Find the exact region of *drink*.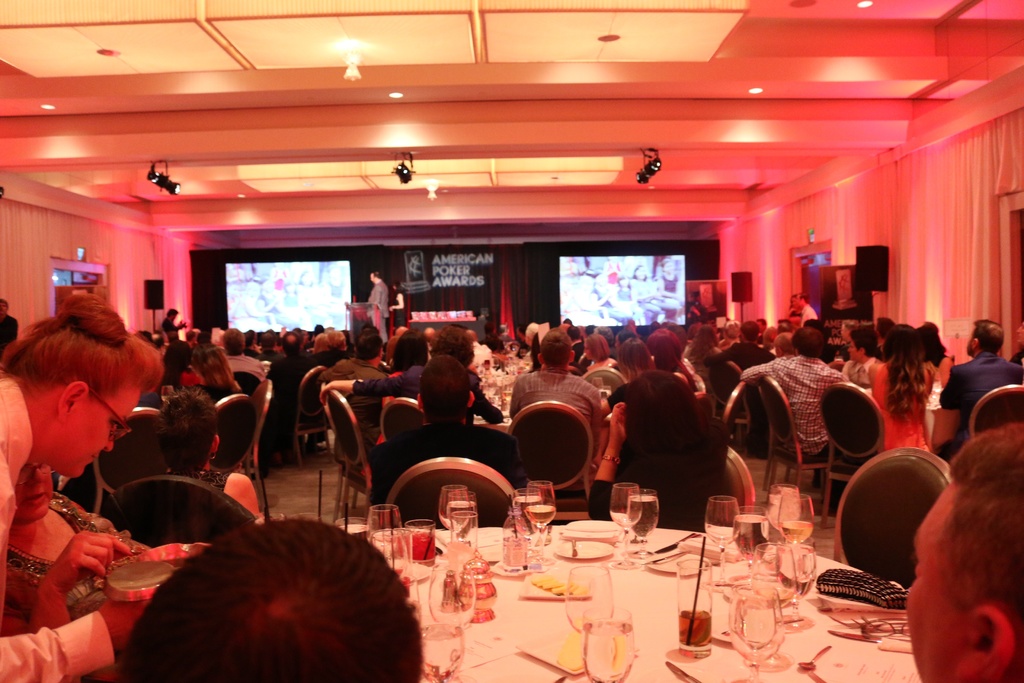
Exact region: left=368, top=529, right=401, bottom=563.
